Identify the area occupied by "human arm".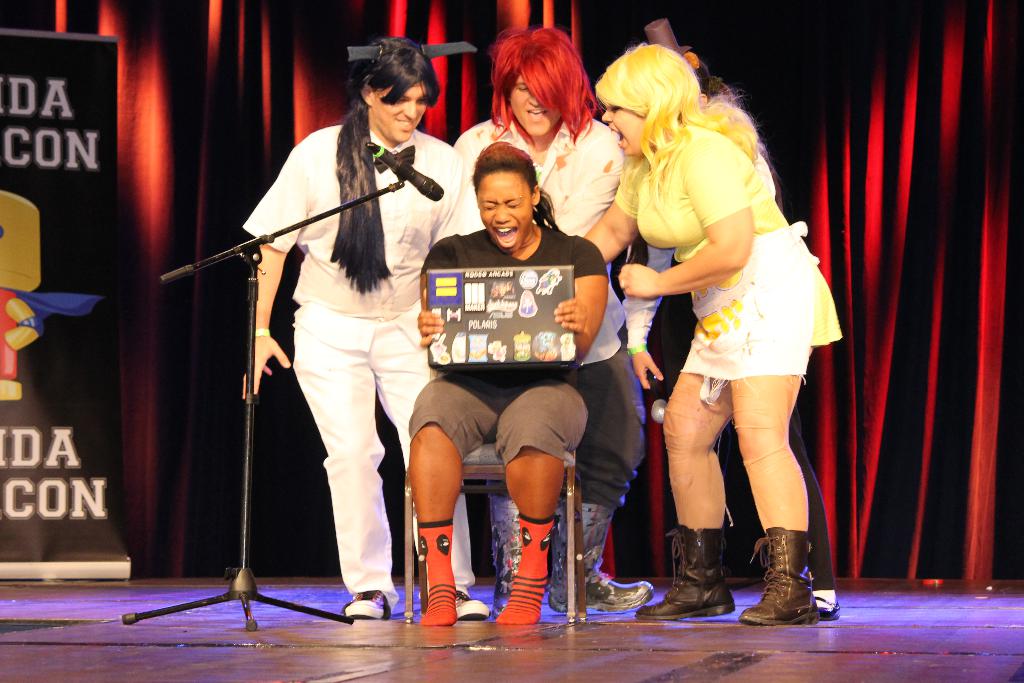
Area: [left=575, top=168, right=634, bottom=260].
